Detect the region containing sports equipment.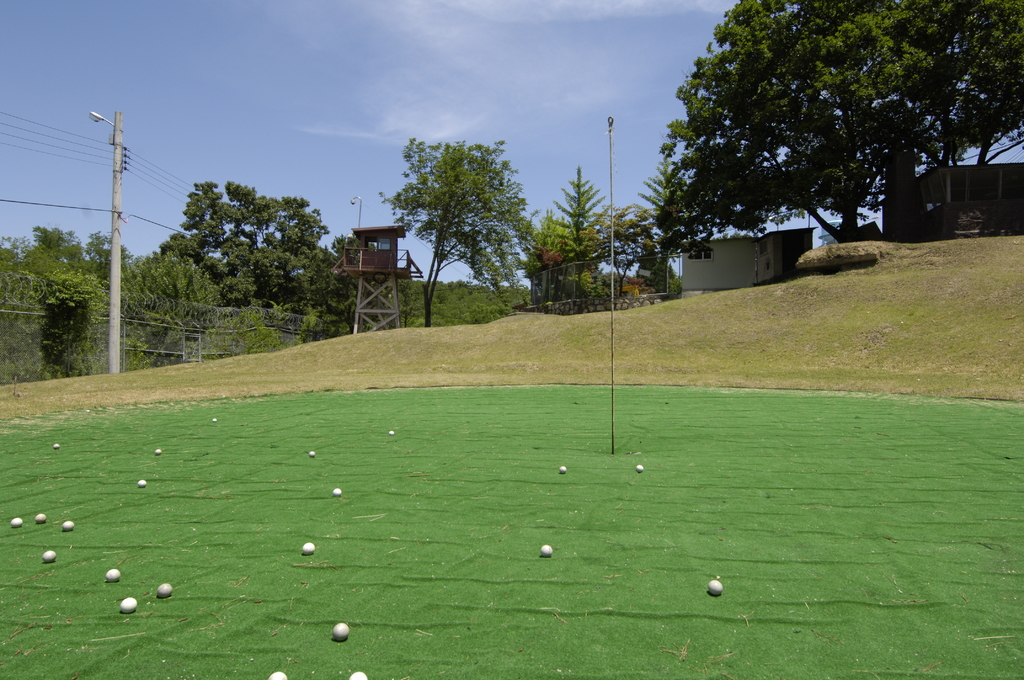
detection(54, 442, 61, 451).
